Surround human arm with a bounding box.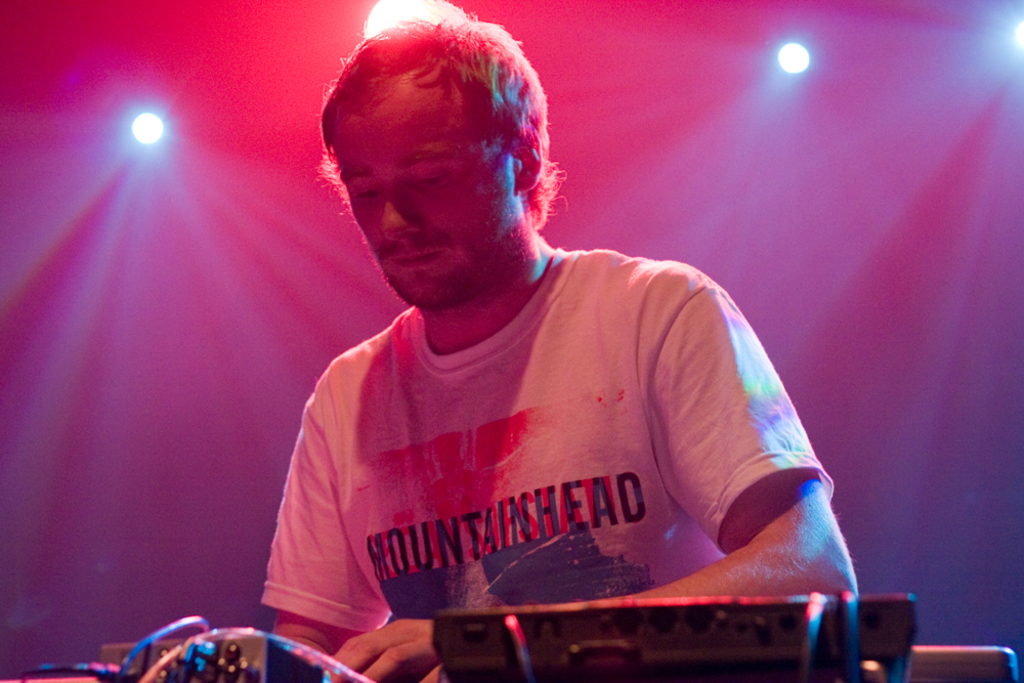
pyautogui.locateOnScreen(322, 285, 857, 682).
